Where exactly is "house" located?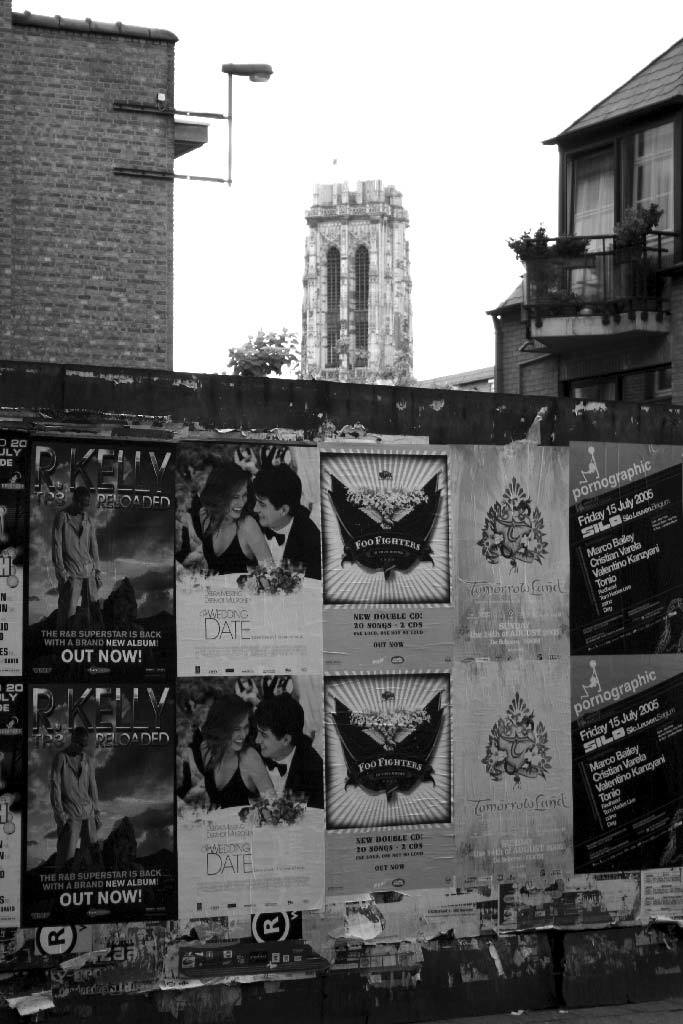
Its bounding box is 298,182,413,383.
